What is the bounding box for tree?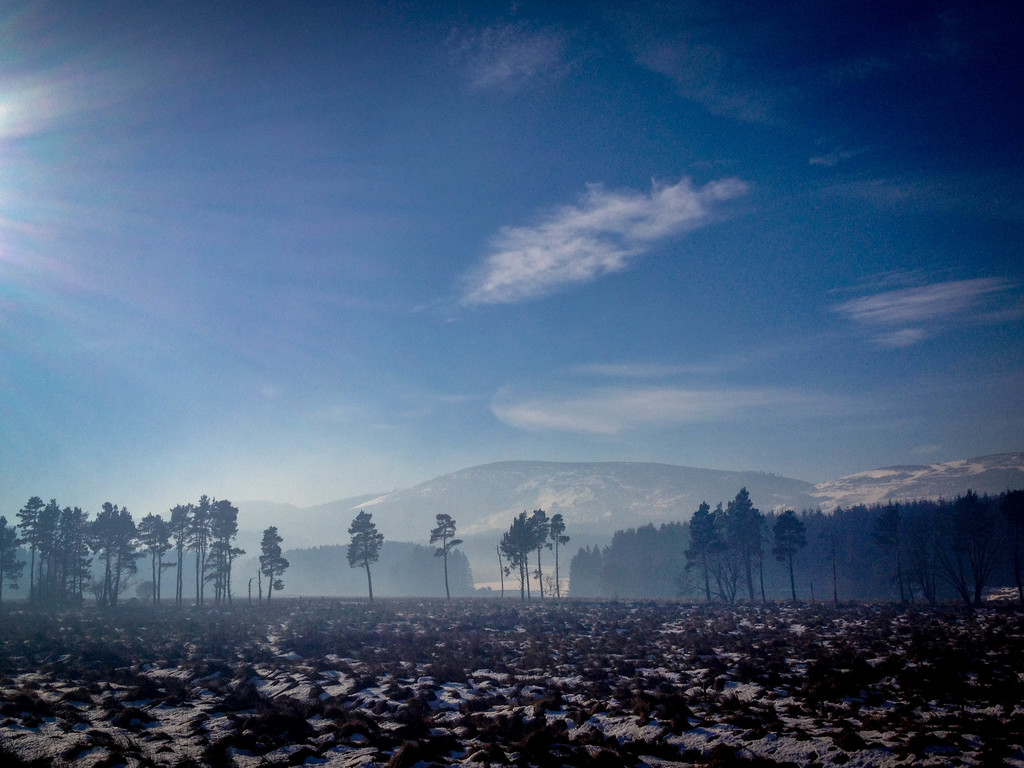
BBox(259, 524, 289, 598).
